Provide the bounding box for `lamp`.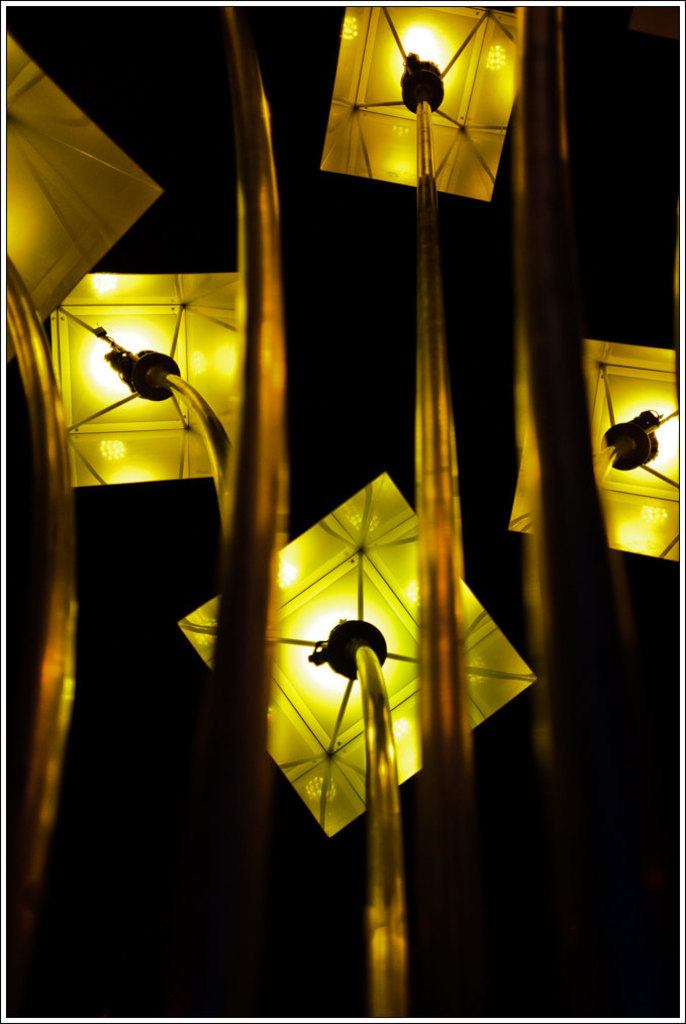
<region>44, 265, 241, 515</region>.
